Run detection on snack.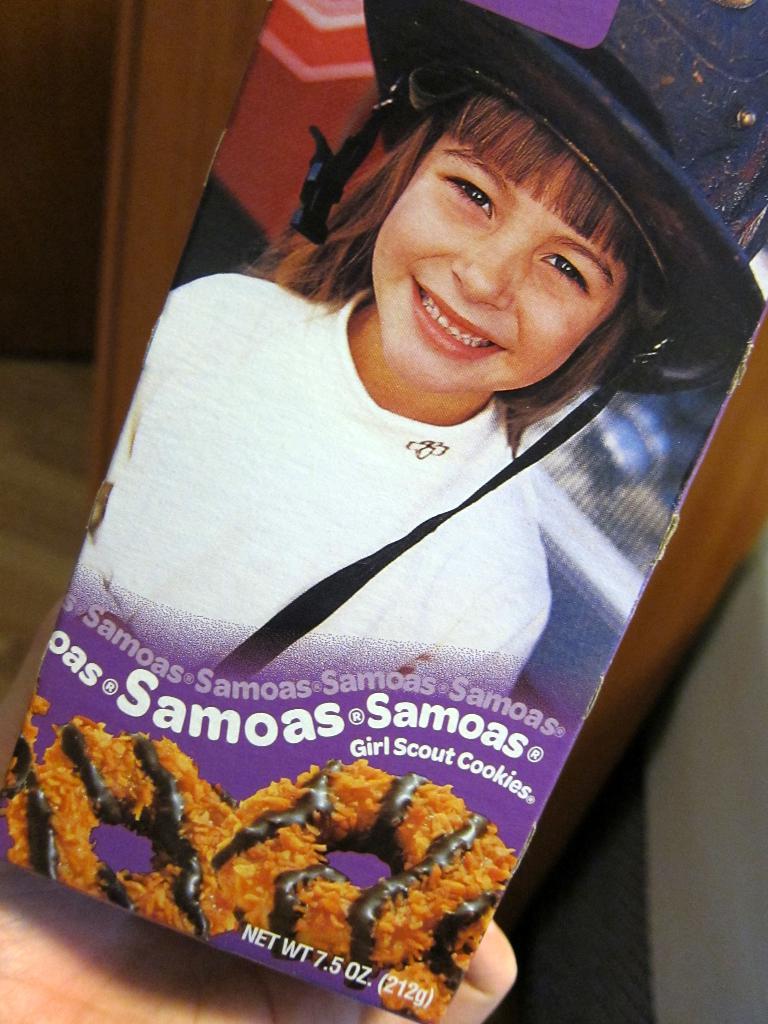
Result: (left=40, top=722, right=534, bottom=1000).
